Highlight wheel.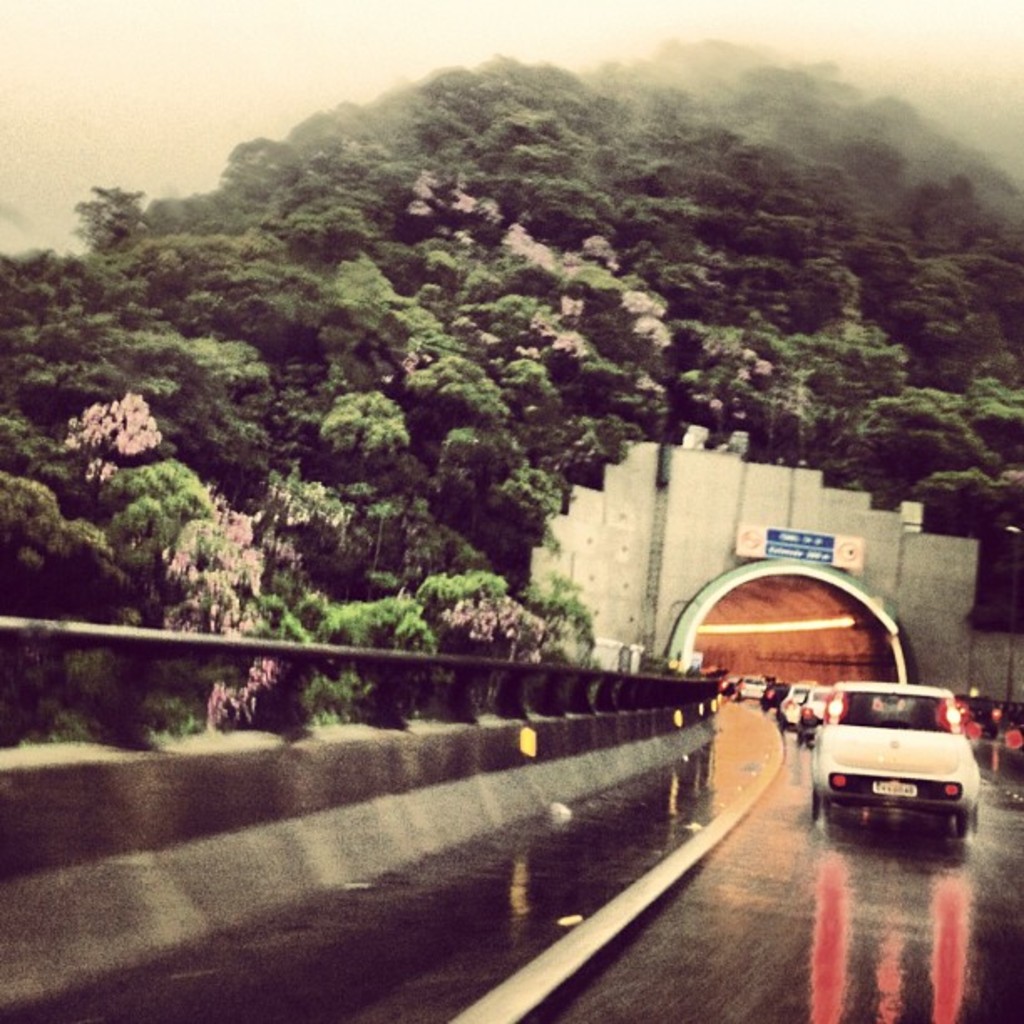
Highlighted region: {"left": 812, "top": 791, "right": 833, "bottom": 818}.
